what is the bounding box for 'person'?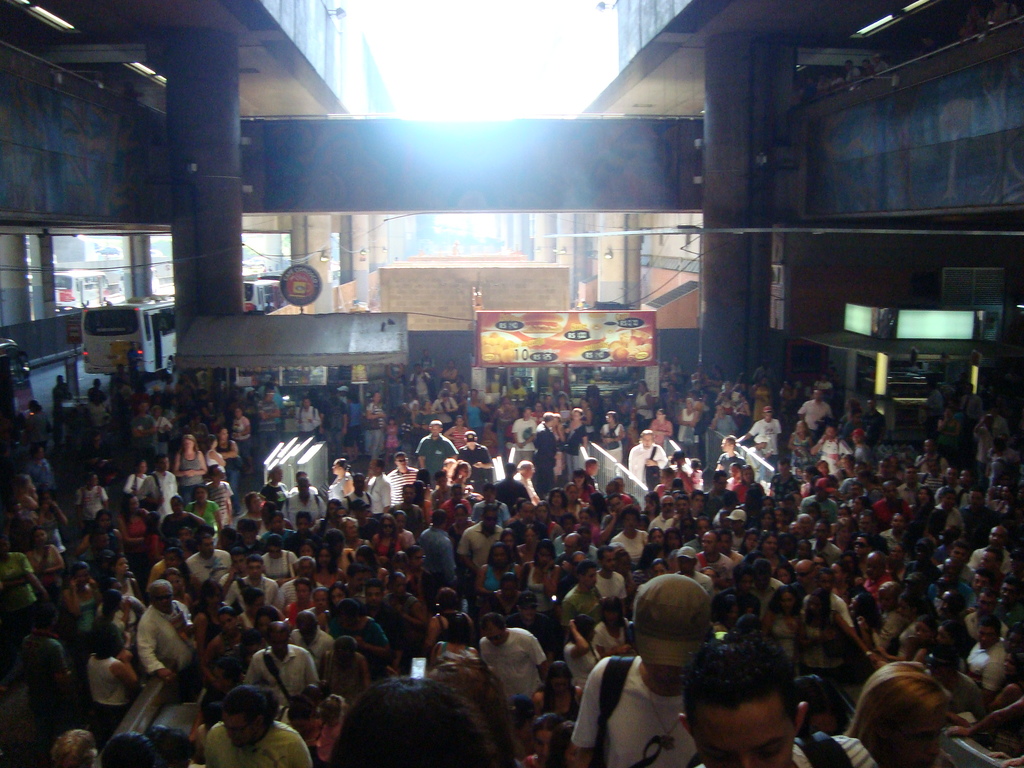
bbox=(790, 414, 818, 467).
